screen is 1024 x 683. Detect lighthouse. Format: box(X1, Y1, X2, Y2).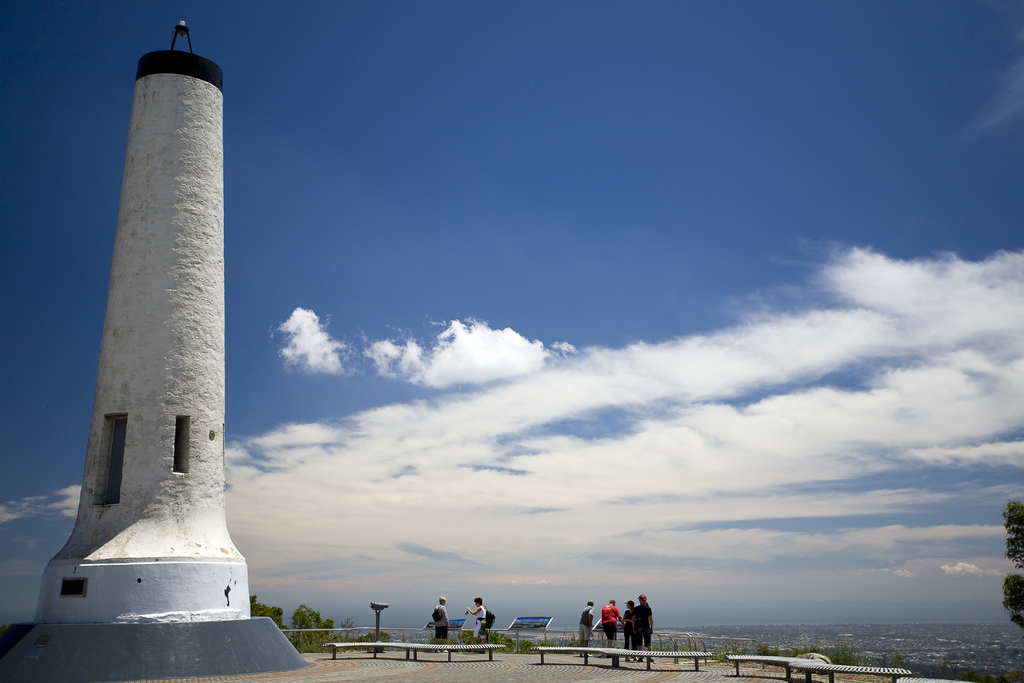
box(62, 43, 263, 653).
